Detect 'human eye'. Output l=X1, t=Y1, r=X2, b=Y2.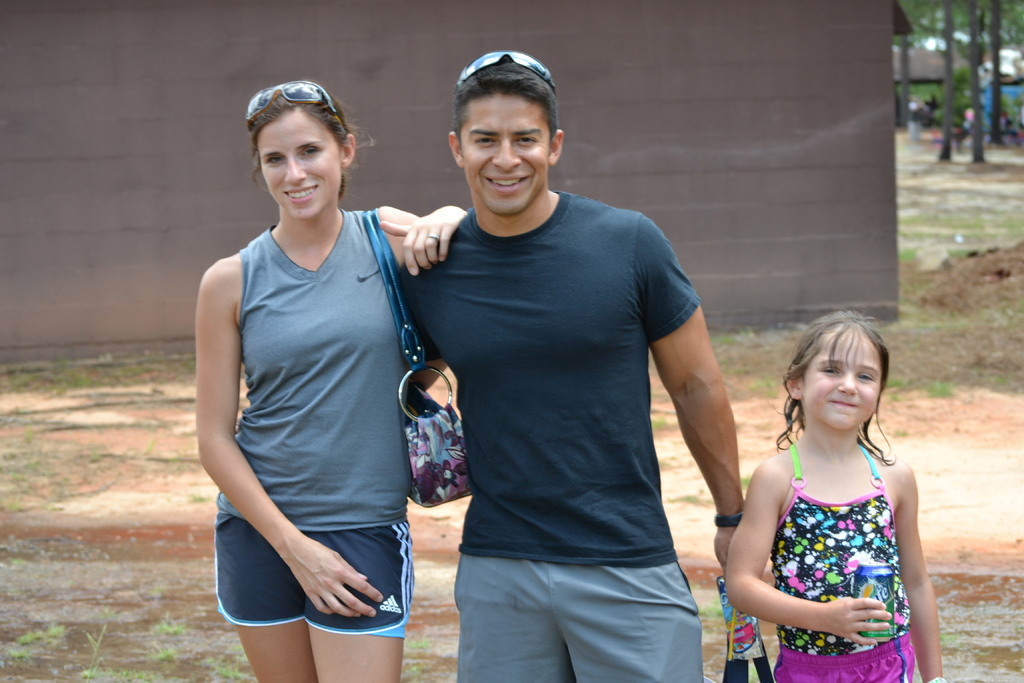
l=472, t=137, r=496, b=147.
